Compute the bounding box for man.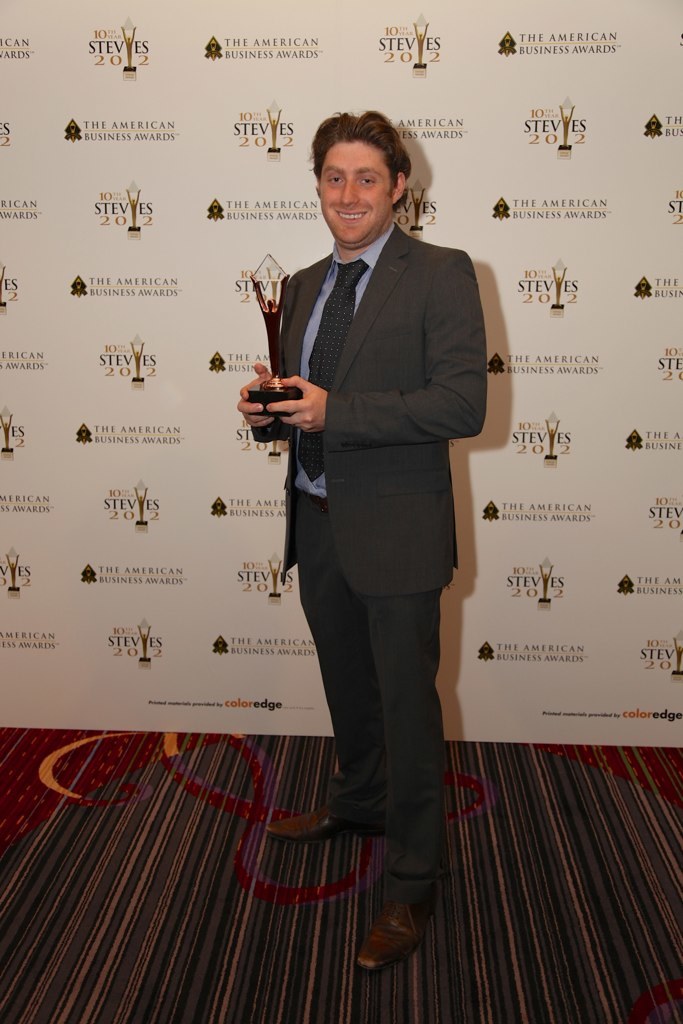
(x1=237, y1=112, x2=503, y2=804).
